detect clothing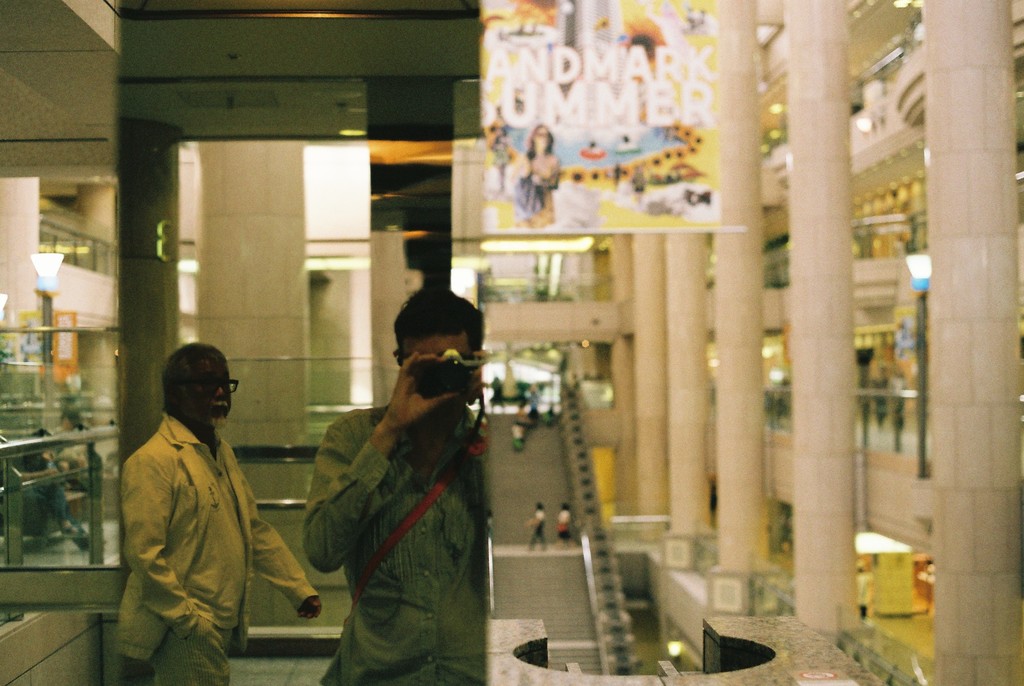
[103,347,301,667]
